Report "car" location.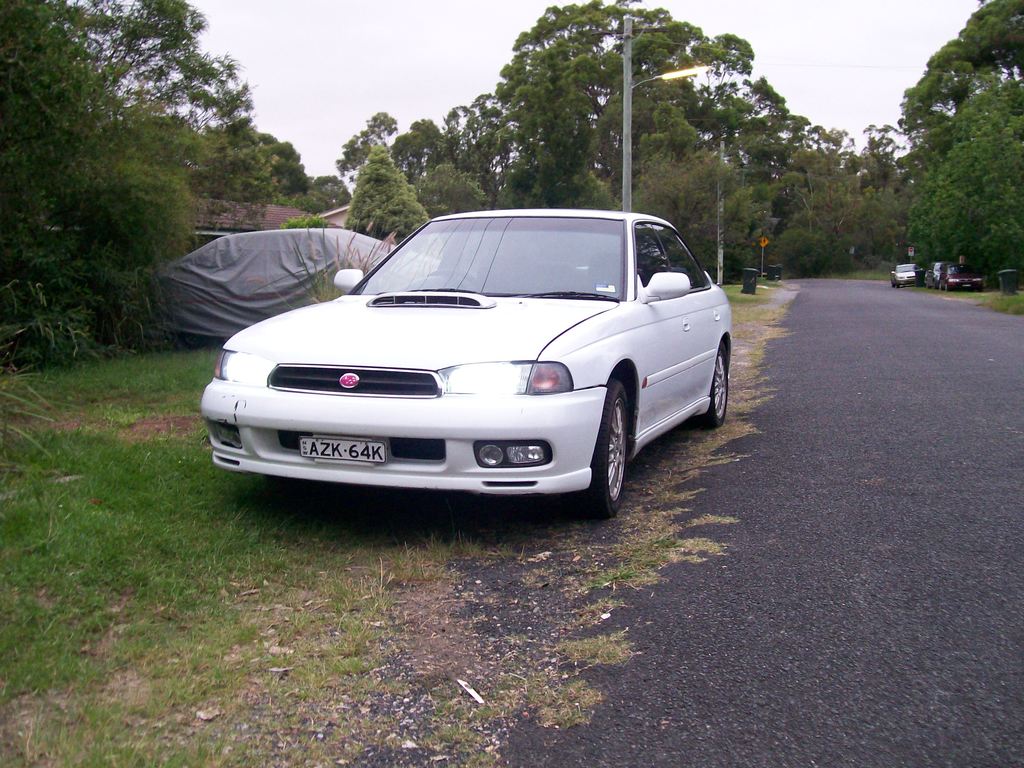
Report: [x1=888, y1=262, x2=920, y2=285].
